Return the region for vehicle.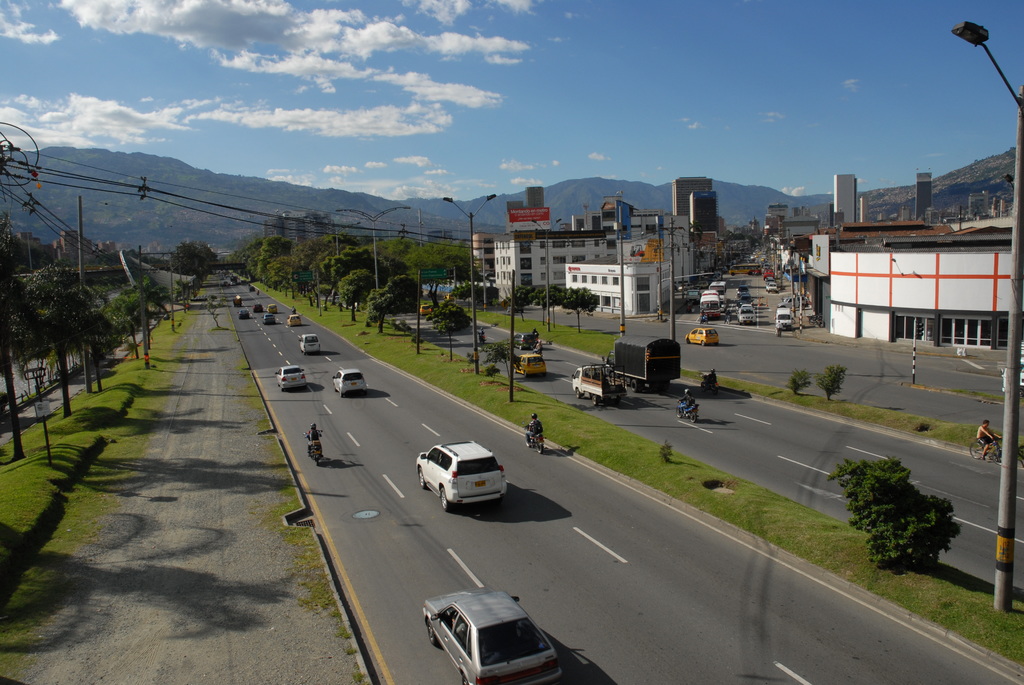
[x1=672, y1=395, x2=705, y2=424].
